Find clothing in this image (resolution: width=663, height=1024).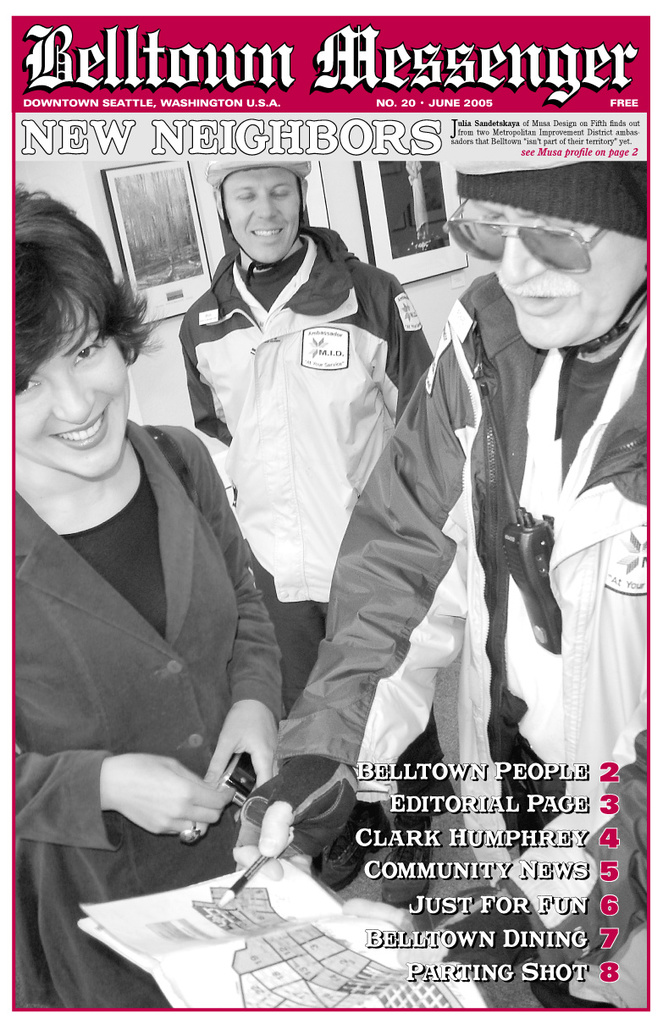
[167,228,471,711].
